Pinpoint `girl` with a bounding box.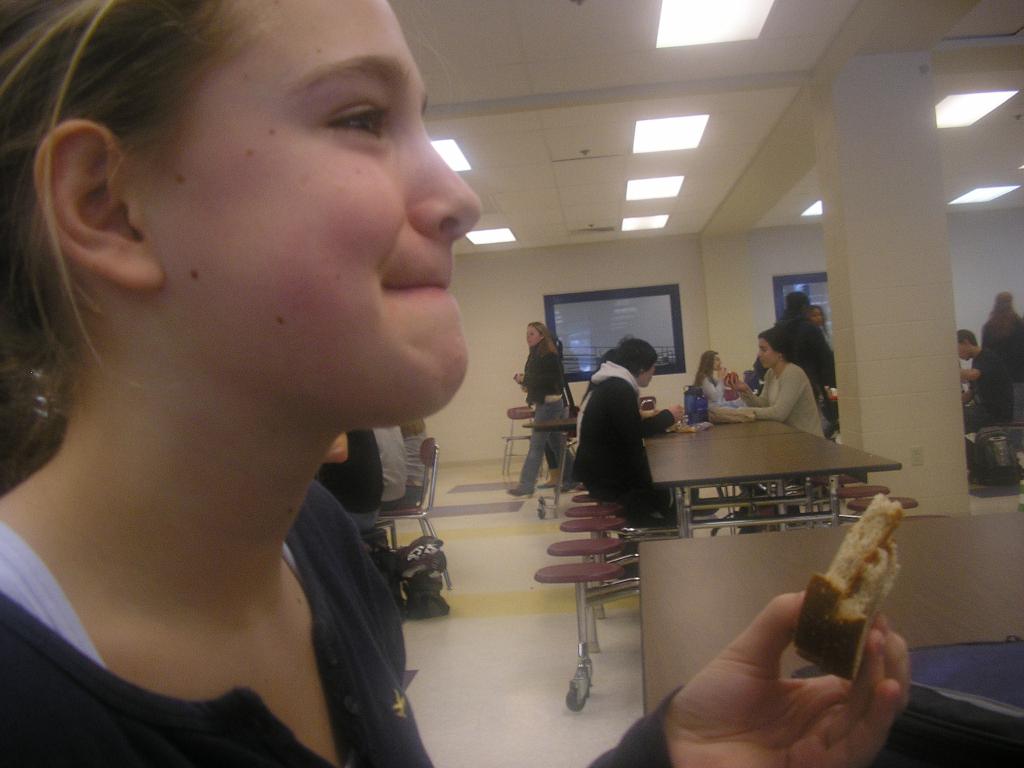
bbox=[744, 330, 824, 532].
